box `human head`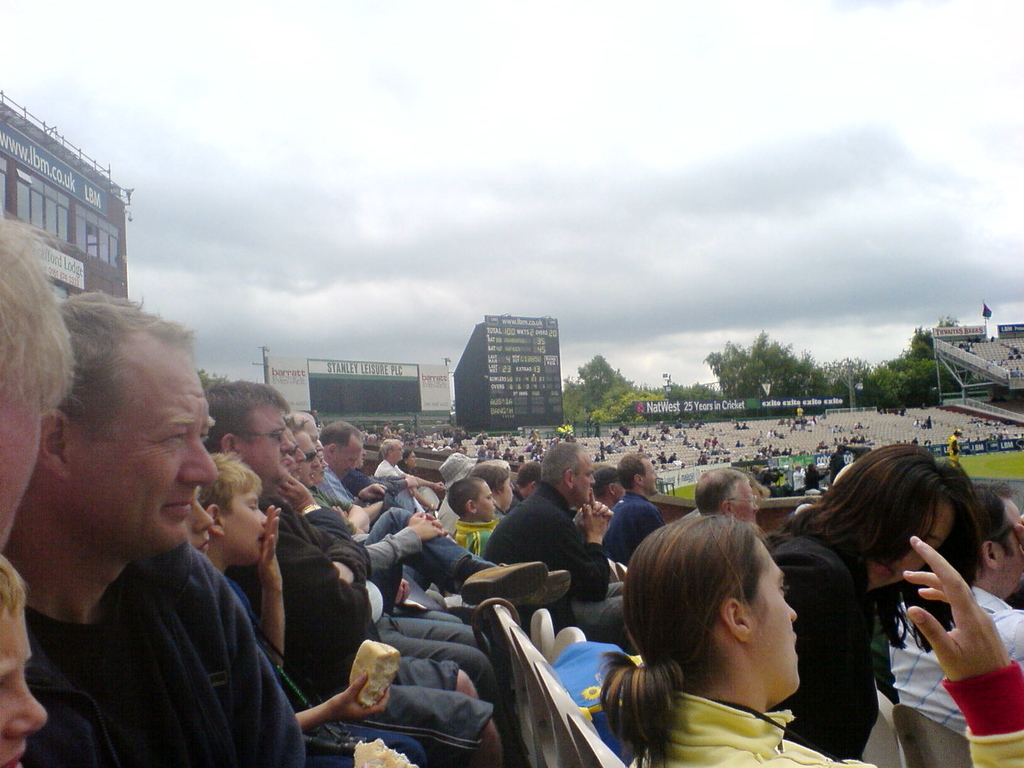
region(382, 438, 405, 463)
